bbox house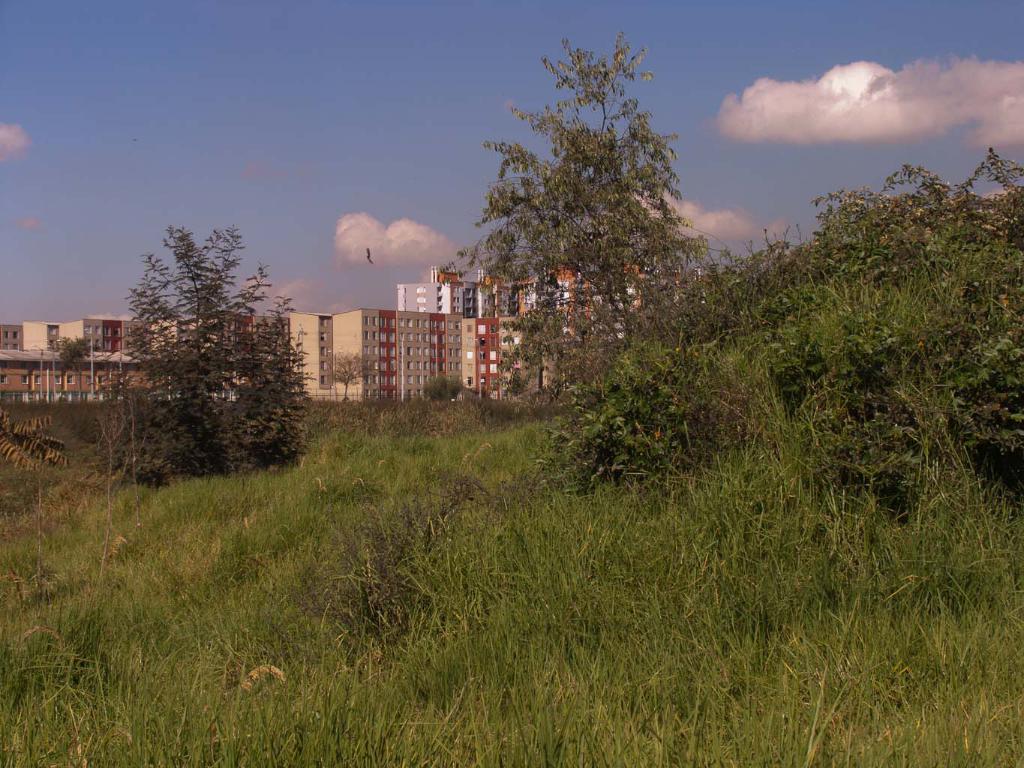
box(206, 353, 233, 396)
